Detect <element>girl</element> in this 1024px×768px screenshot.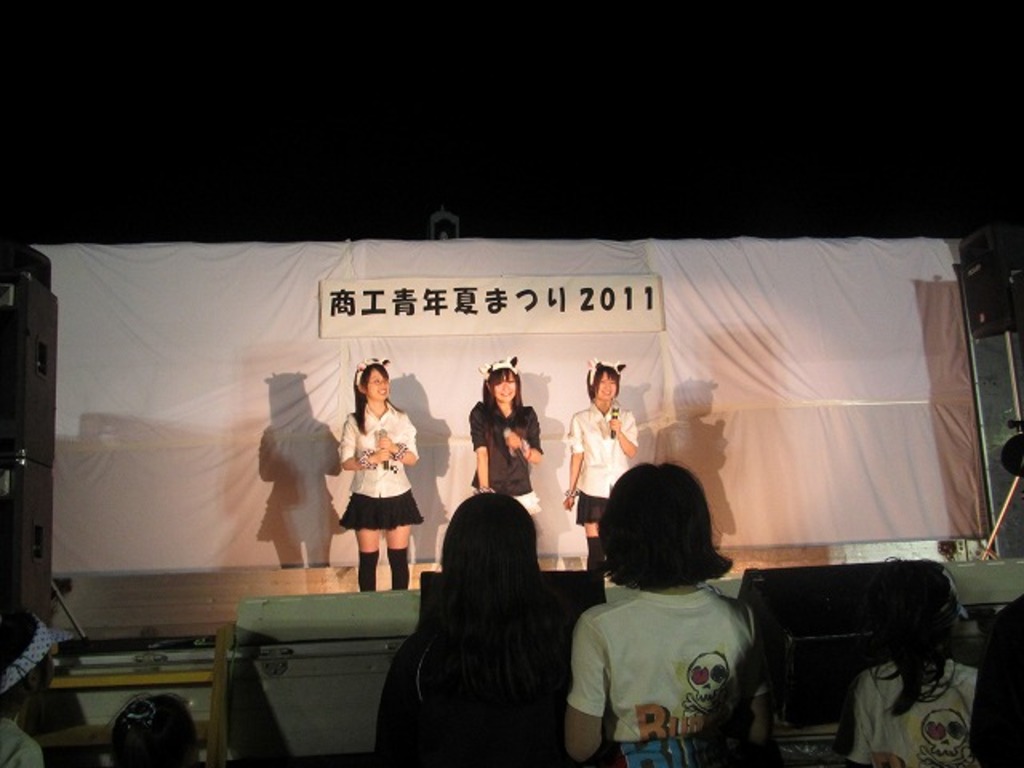
Detection: (558,459,770,766).
